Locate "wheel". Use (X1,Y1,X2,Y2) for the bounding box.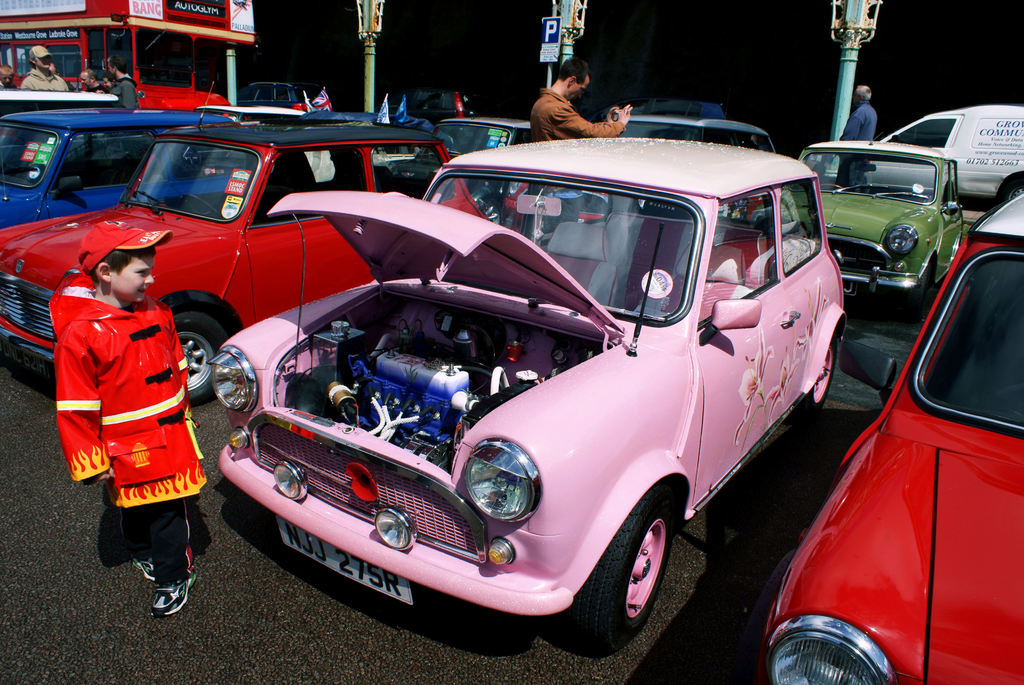
(184,195,225,217).
